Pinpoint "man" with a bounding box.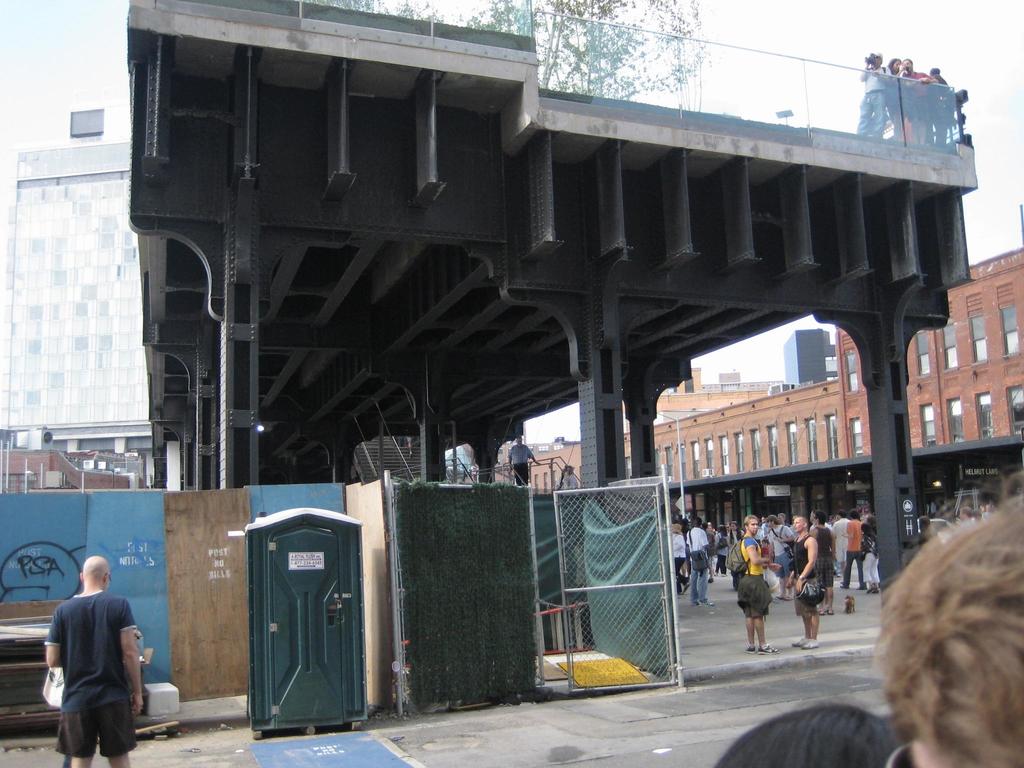
(731,515,787,653).
